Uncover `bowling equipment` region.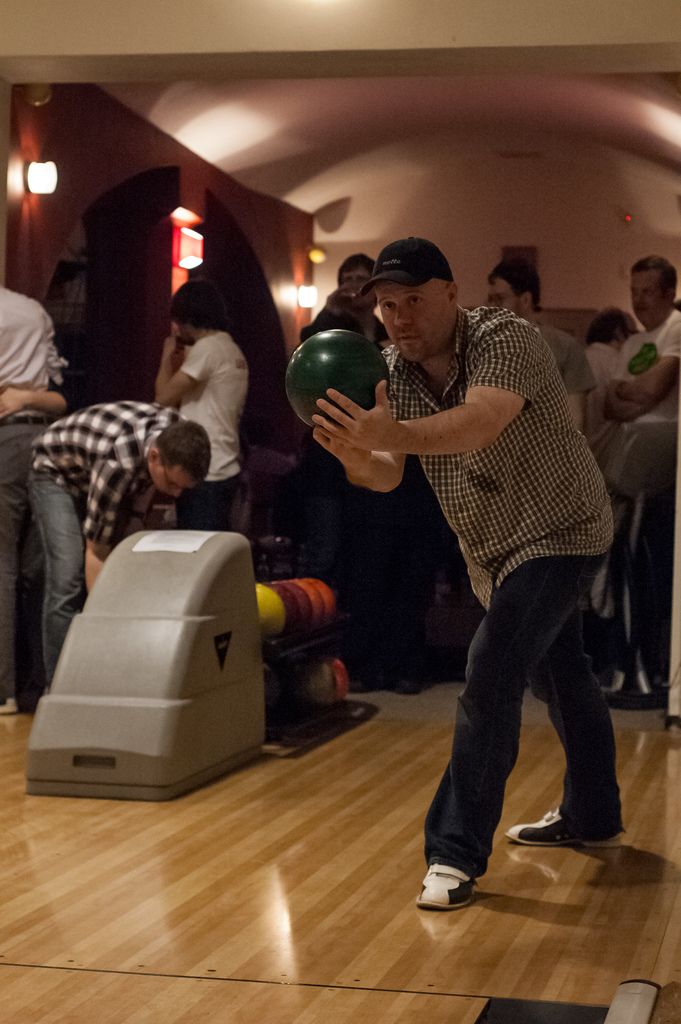
Uncovered: x1=286 y1=324 x2=394 y2=432.
